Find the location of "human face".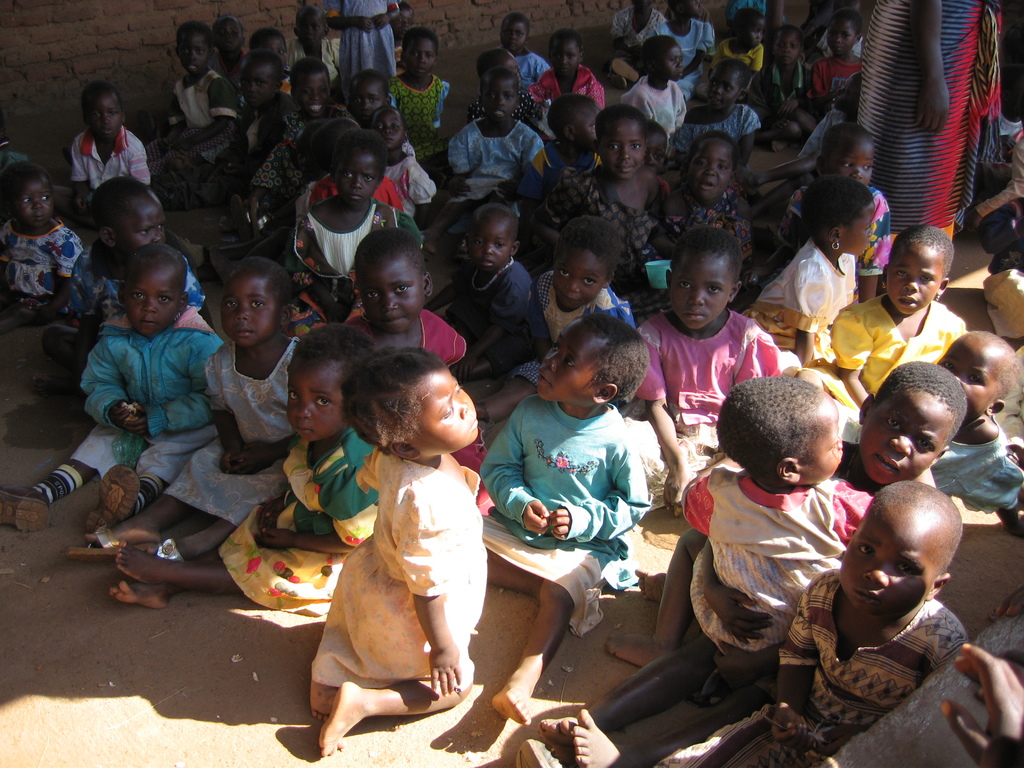
Location: BBox(216, 22, 242, 58).
